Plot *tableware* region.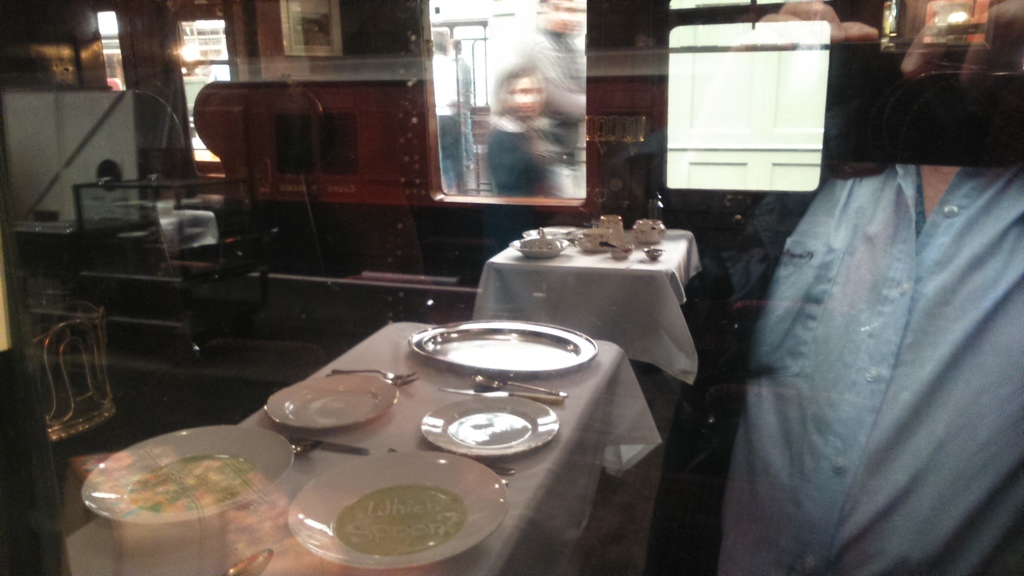
Plotted at box=[421, 395, 562, 459].
